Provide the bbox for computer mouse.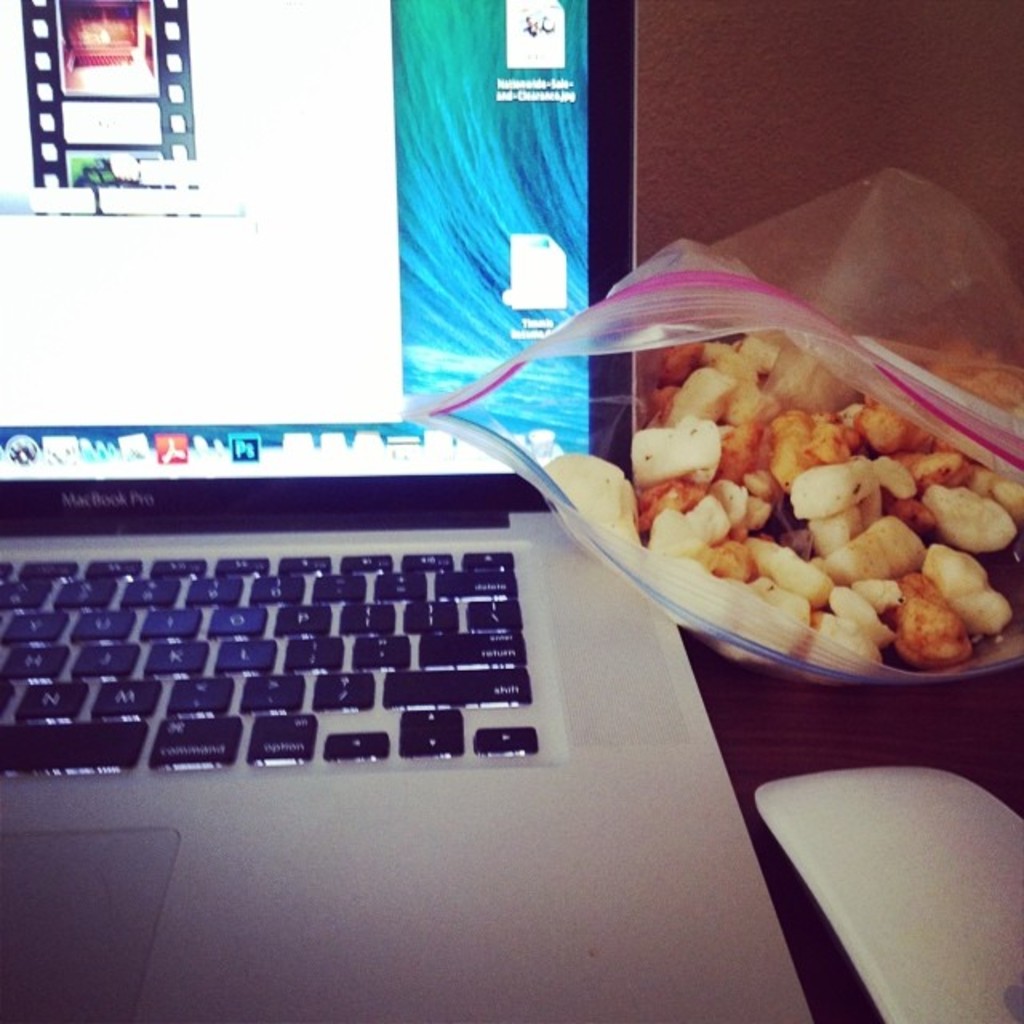
752:762:1022:1022.
